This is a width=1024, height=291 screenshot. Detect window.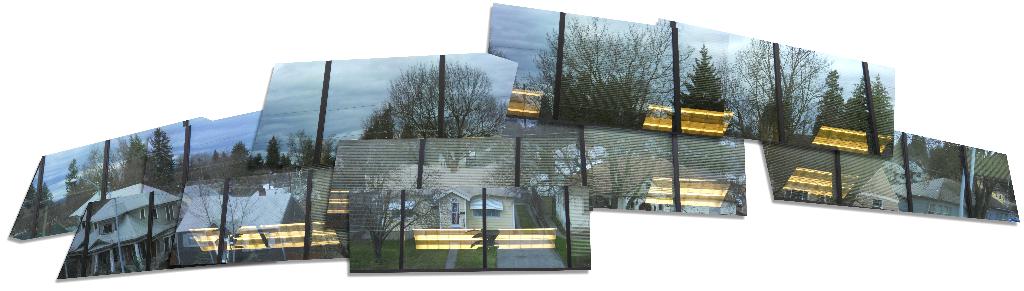
BBox(871, 198, 880, 210).
